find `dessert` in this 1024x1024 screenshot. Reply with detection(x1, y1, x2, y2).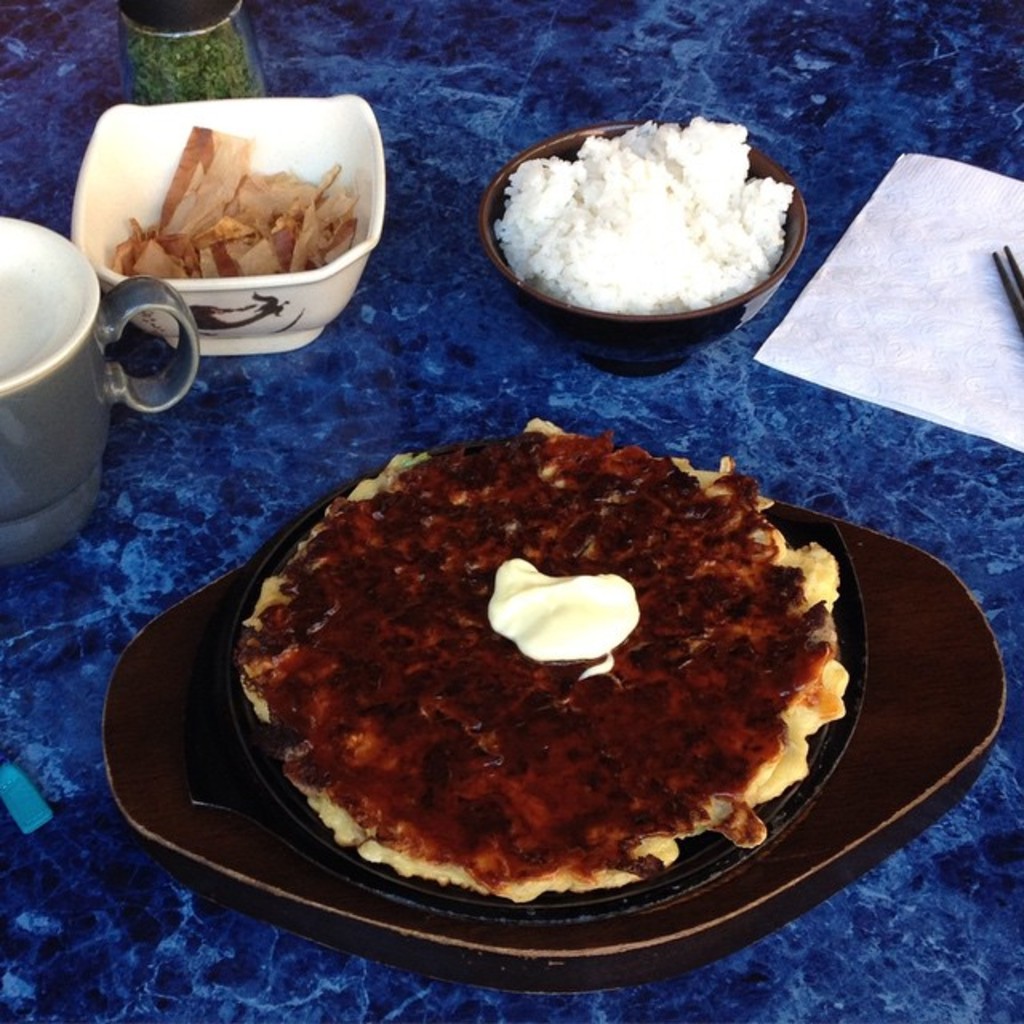
detection(242, 422, 846, 907).
